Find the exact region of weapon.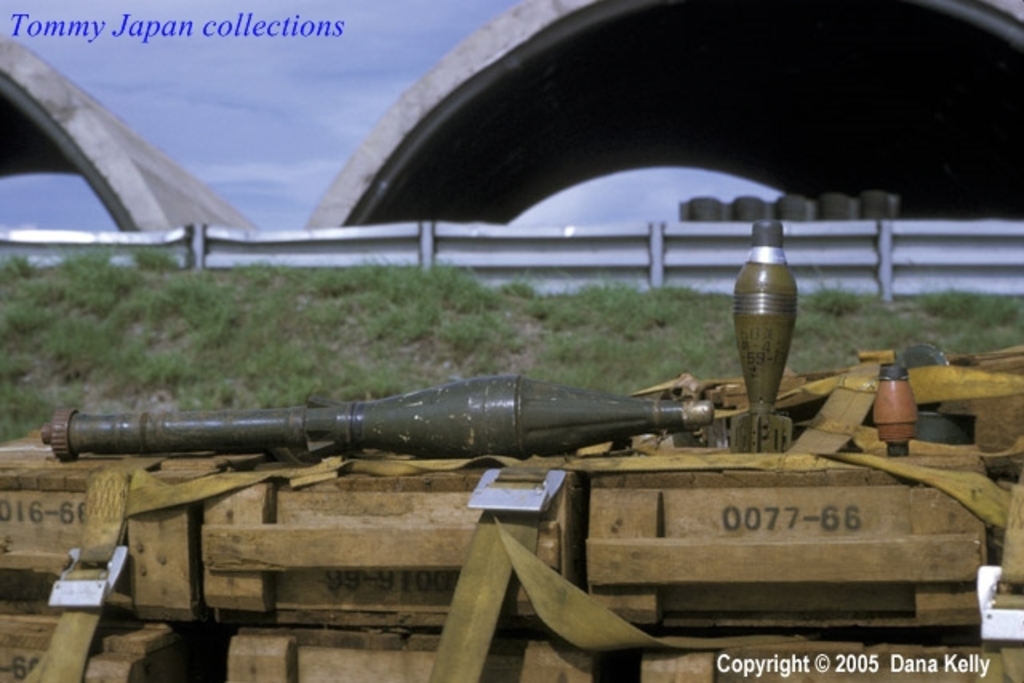
Exact region: rect(30, 377, 714, 453).
